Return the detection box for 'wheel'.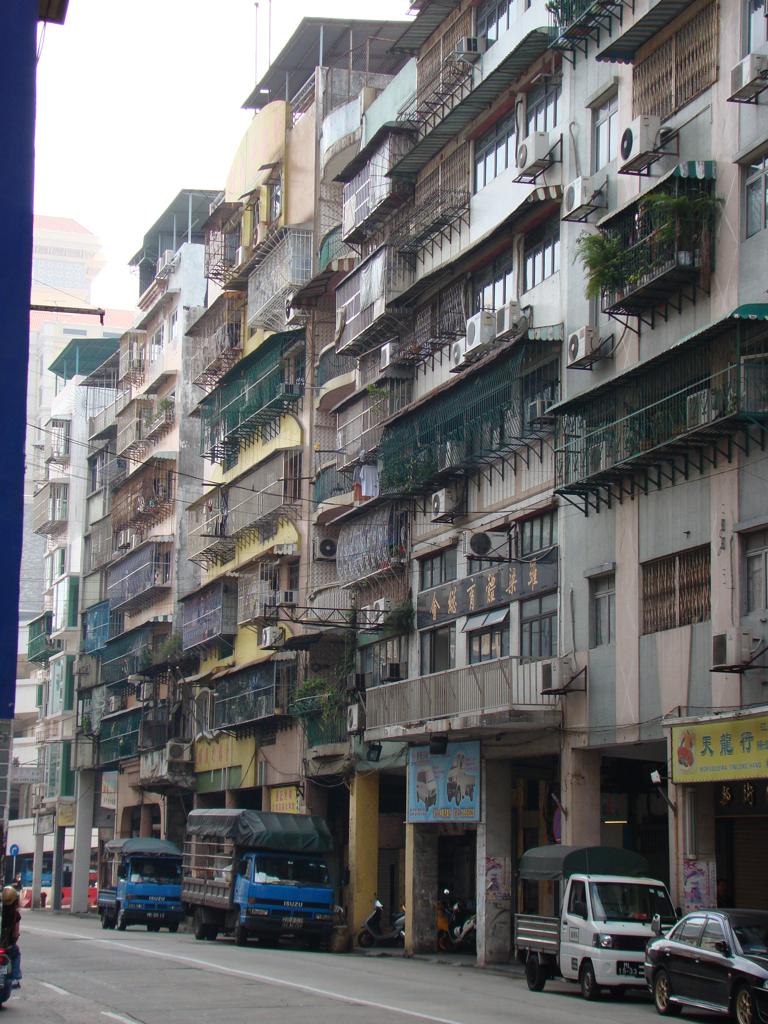
l=119, t=911, r=126, b=931.
